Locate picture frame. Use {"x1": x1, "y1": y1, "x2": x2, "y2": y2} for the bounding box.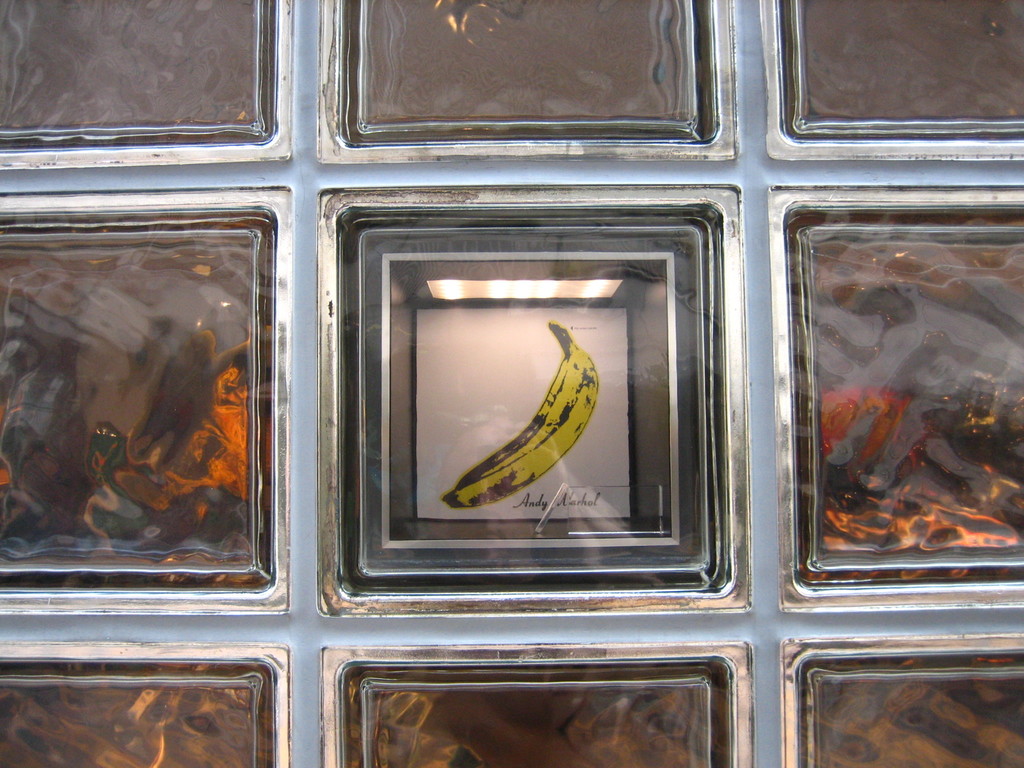
{"x1": 330, "y1": 196, "x2": 749, "y2": 636}.
